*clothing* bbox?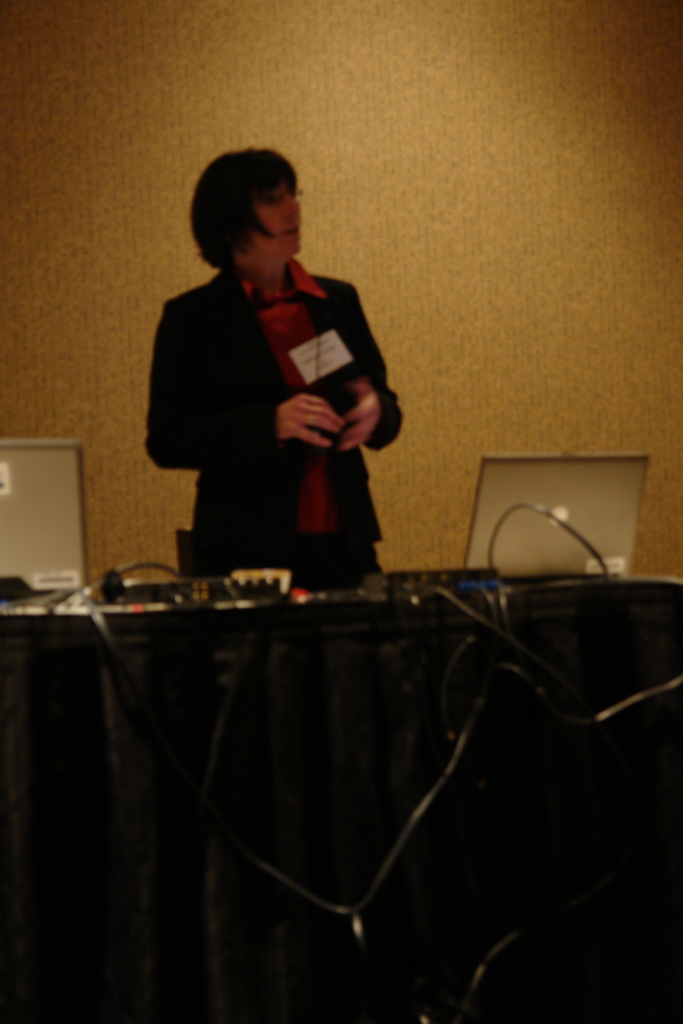
box(148, 251, 406, 590)
